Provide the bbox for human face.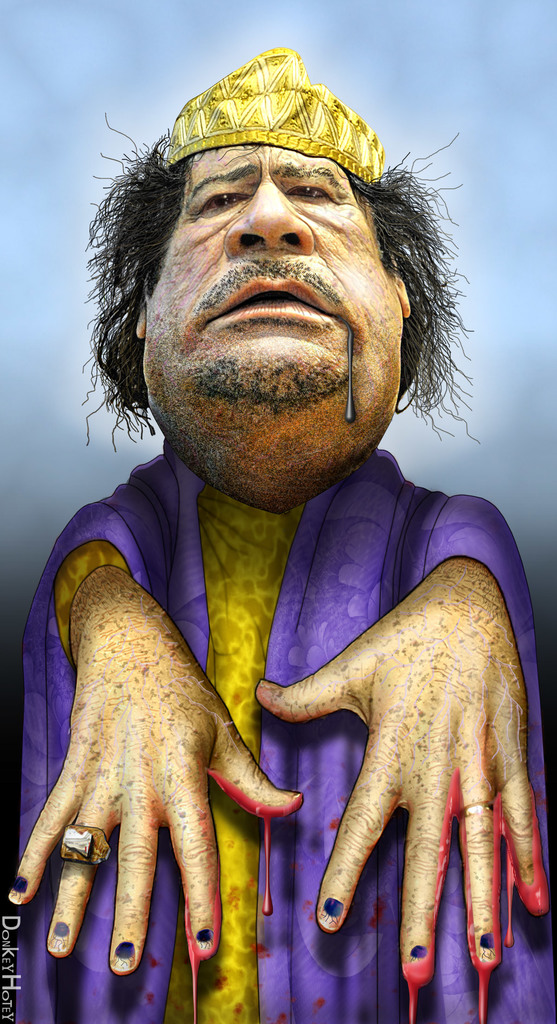
bbox=[133, 141, 410, 444].
